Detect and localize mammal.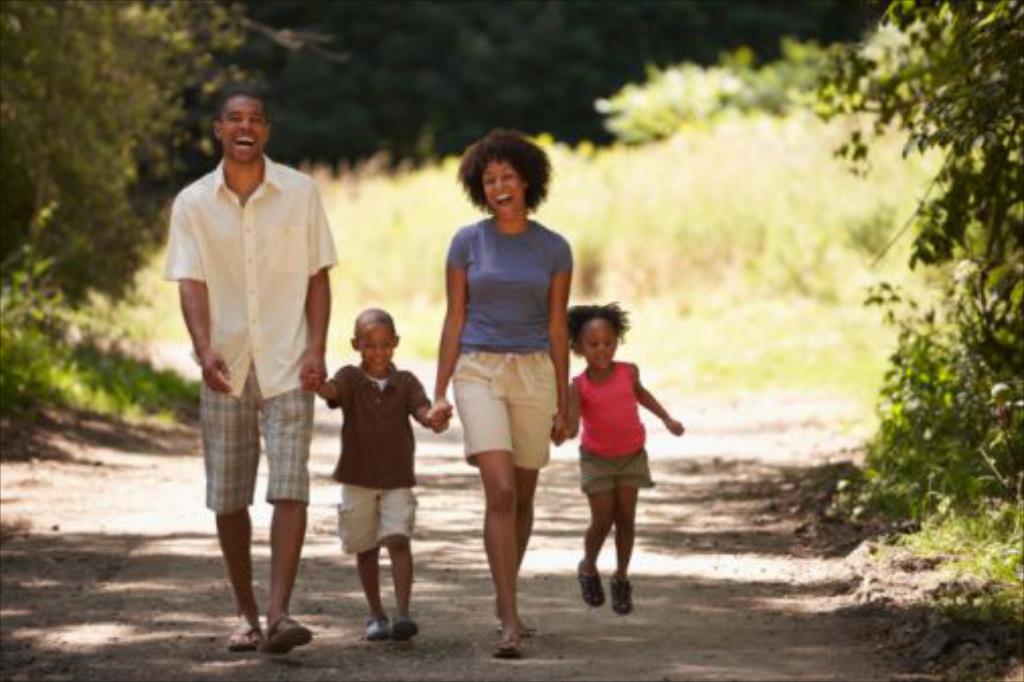
Localized at [156, 81, 338, 656].
